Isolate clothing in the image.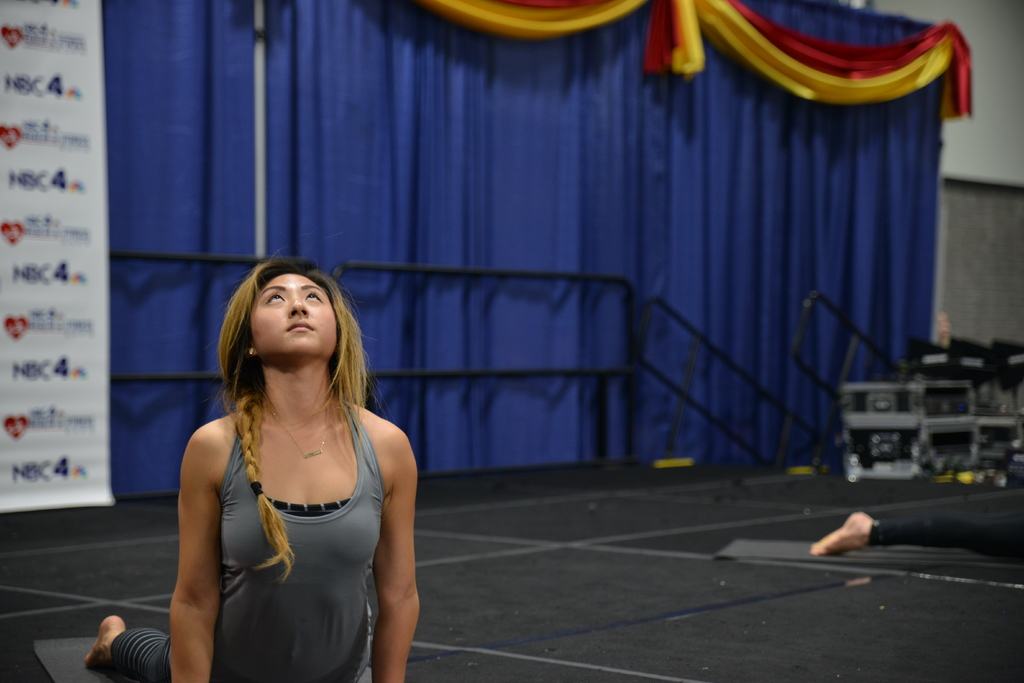
Isolated region: region(108, 397, 383, 682).
